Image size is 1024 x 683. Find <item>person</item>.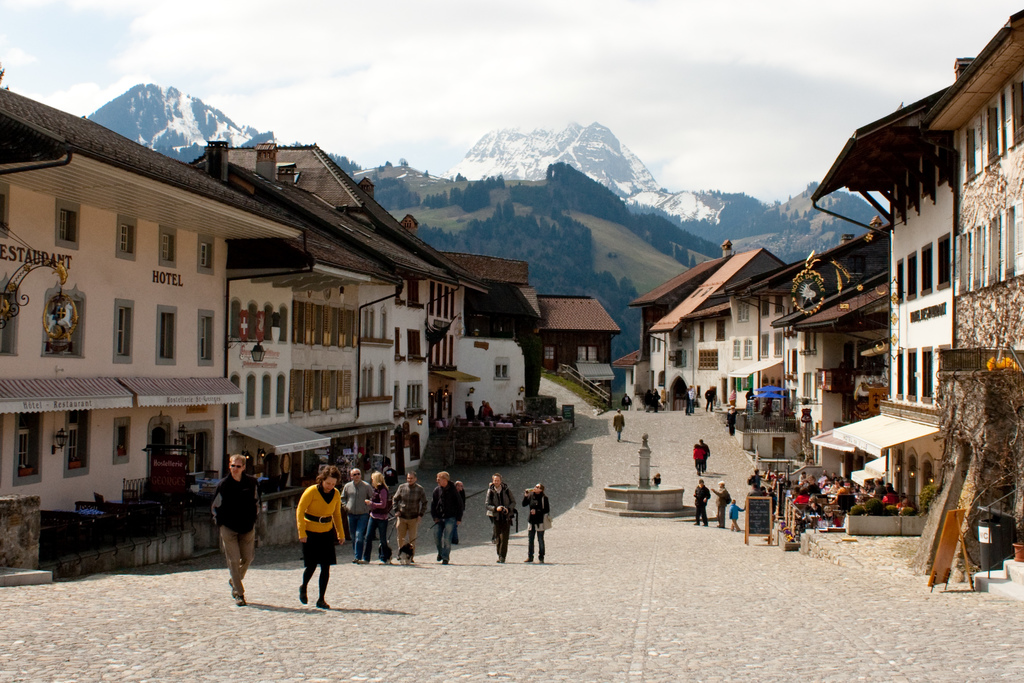
pyautogui.locateOnScreen(685, 392, 692, 416).
